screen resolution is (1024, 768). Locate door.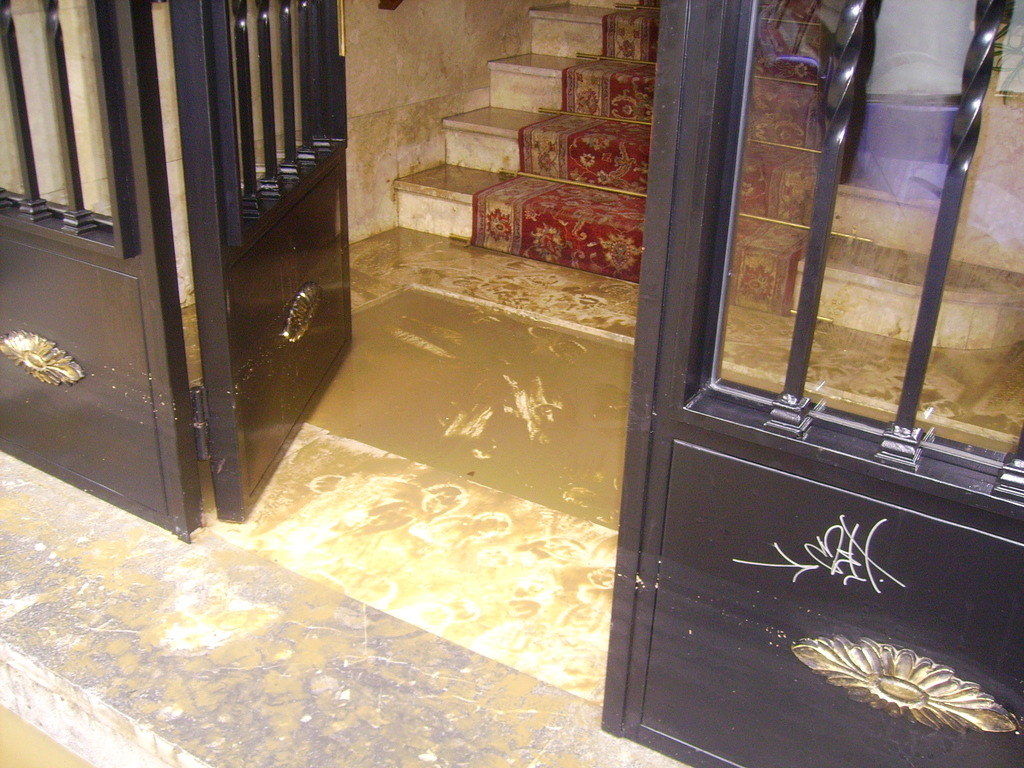
bbox(183, 0, 358, 529).
